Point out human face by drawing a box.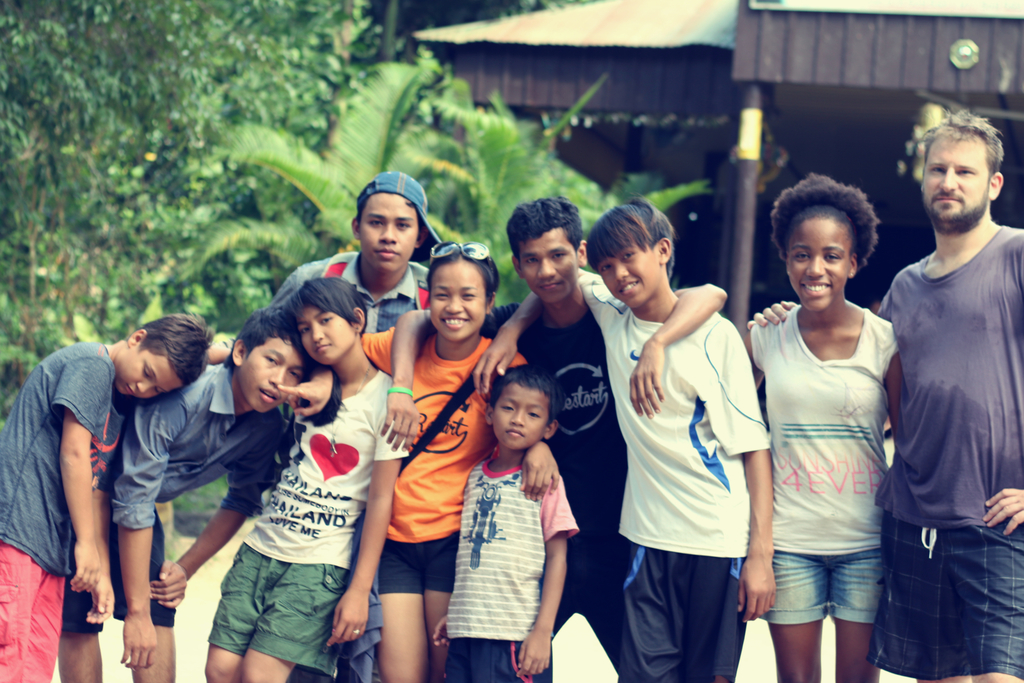
[left=785, top=224, right=852, bottom=313].
